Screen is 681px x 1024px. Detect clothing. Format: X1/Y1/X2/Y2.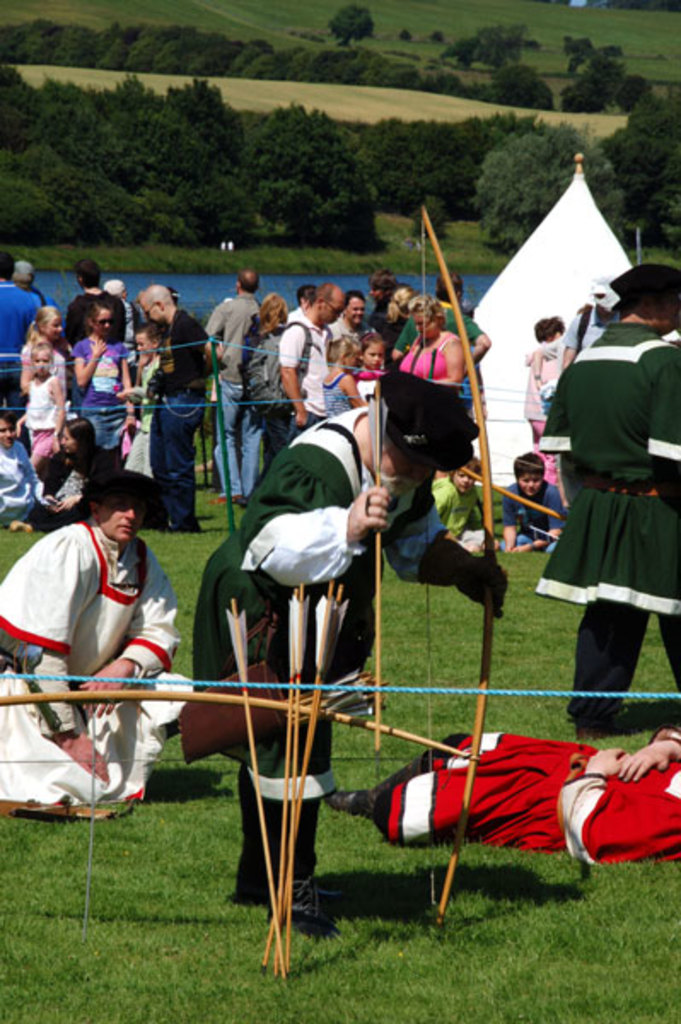
210/300/276/500.
